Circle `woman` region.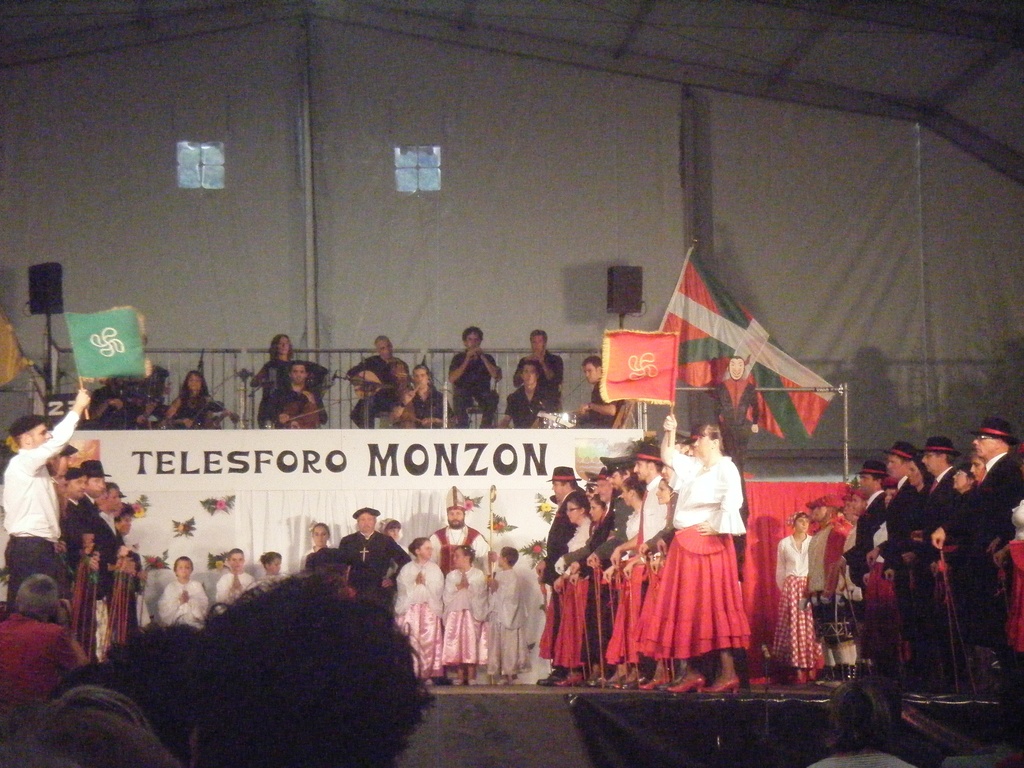
Region: left=605, top=473, right=644, bottom=686.
